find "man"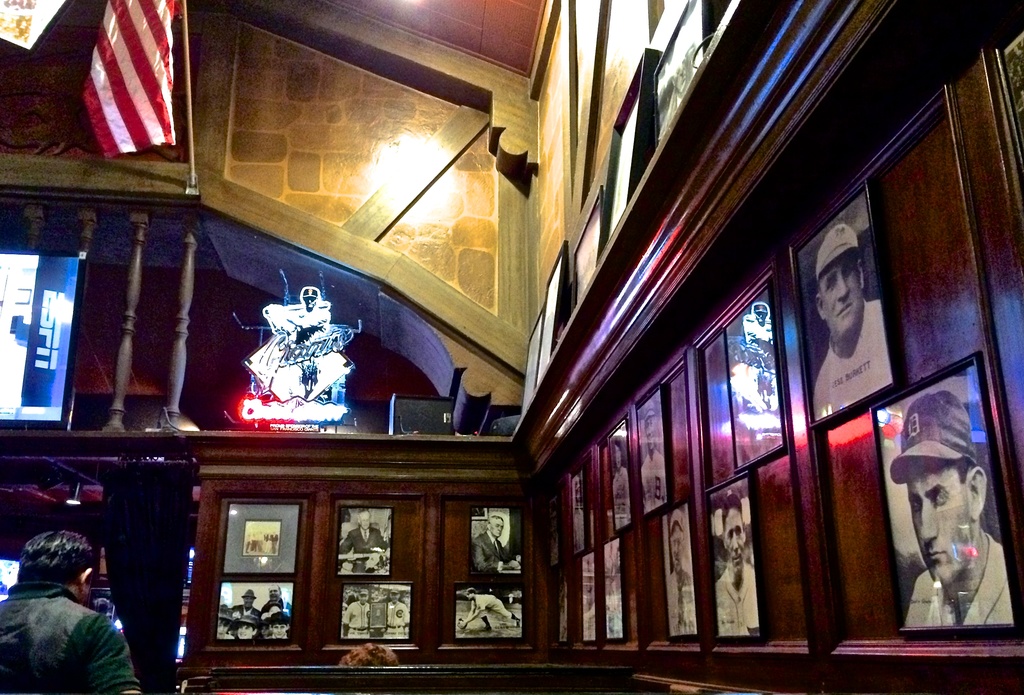
[left=666, top=511, right=699, bottom=635]
